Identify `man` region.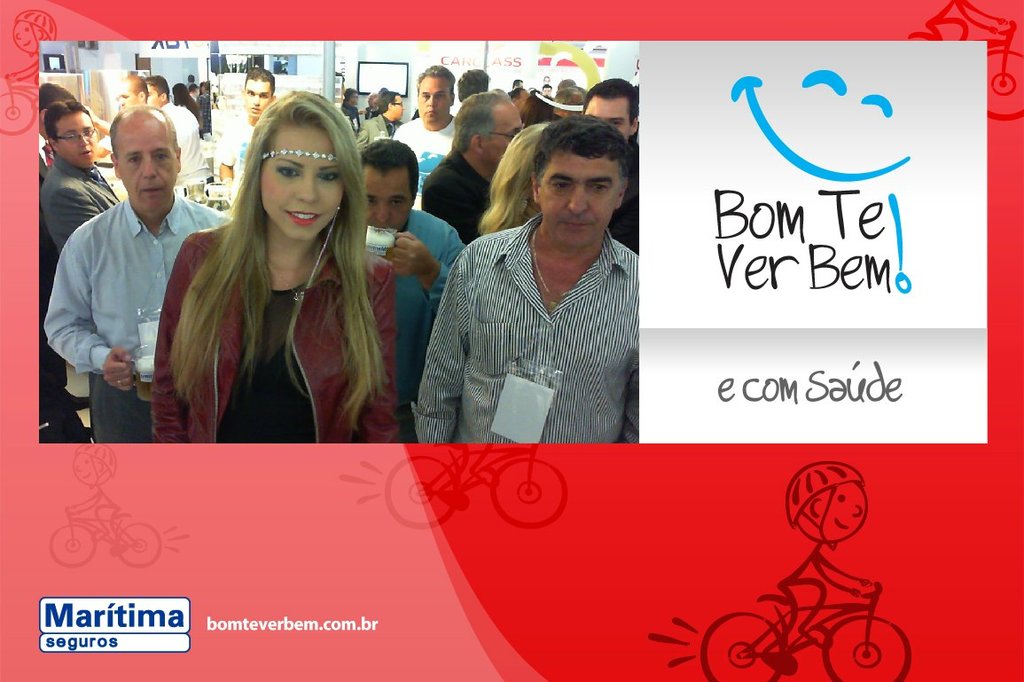
Region: <box>36,102,126,245</box>.
